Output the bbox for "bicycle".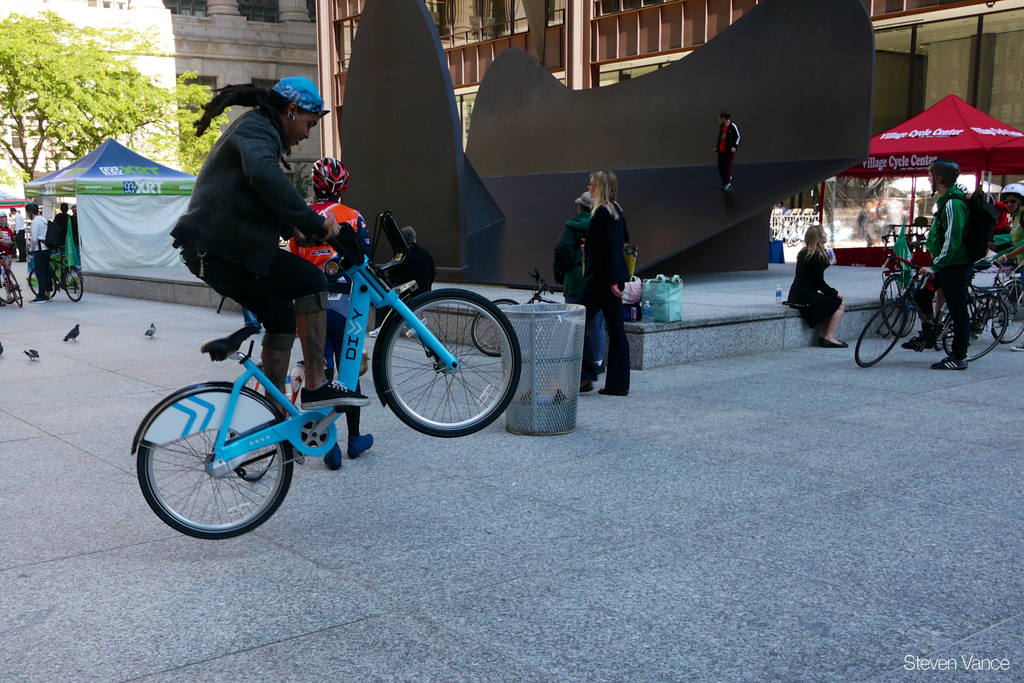
box(0, 267, 28, 316).
